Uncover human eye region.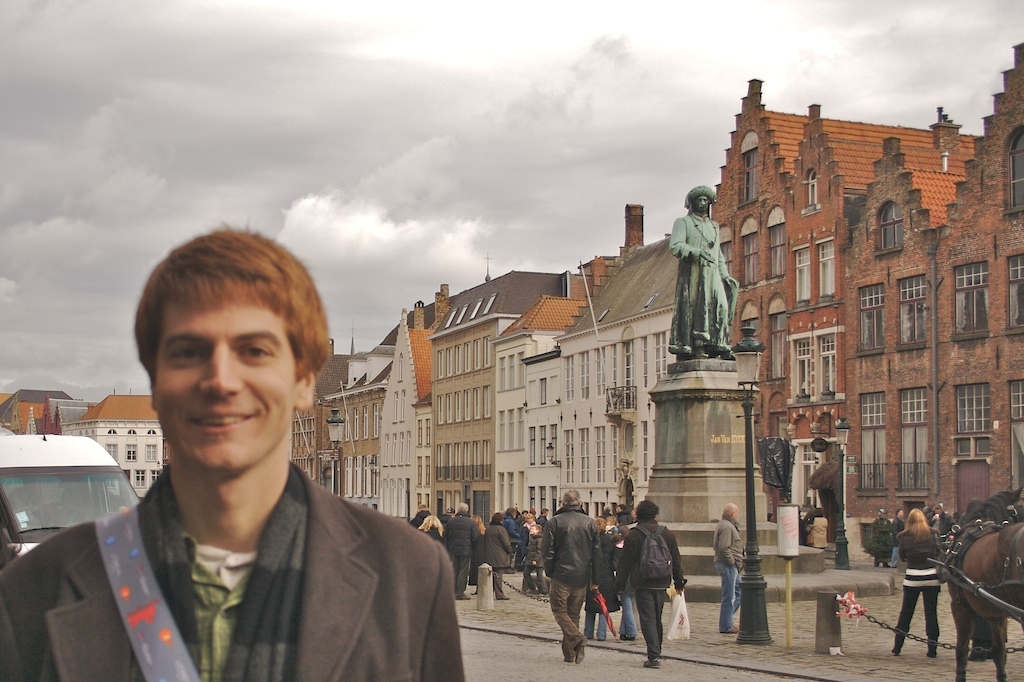
Uncovered: 162 337 210 370.
